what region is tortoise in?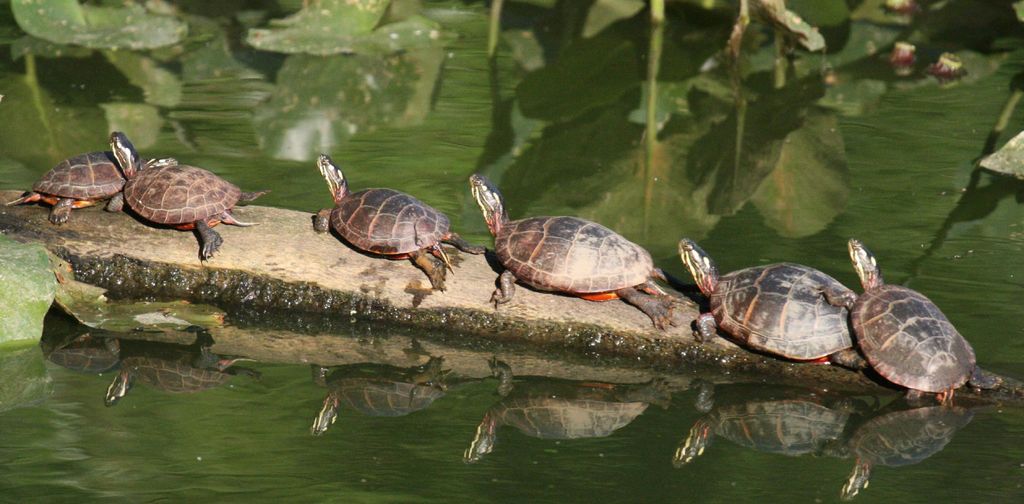
(660,396,863,467).
